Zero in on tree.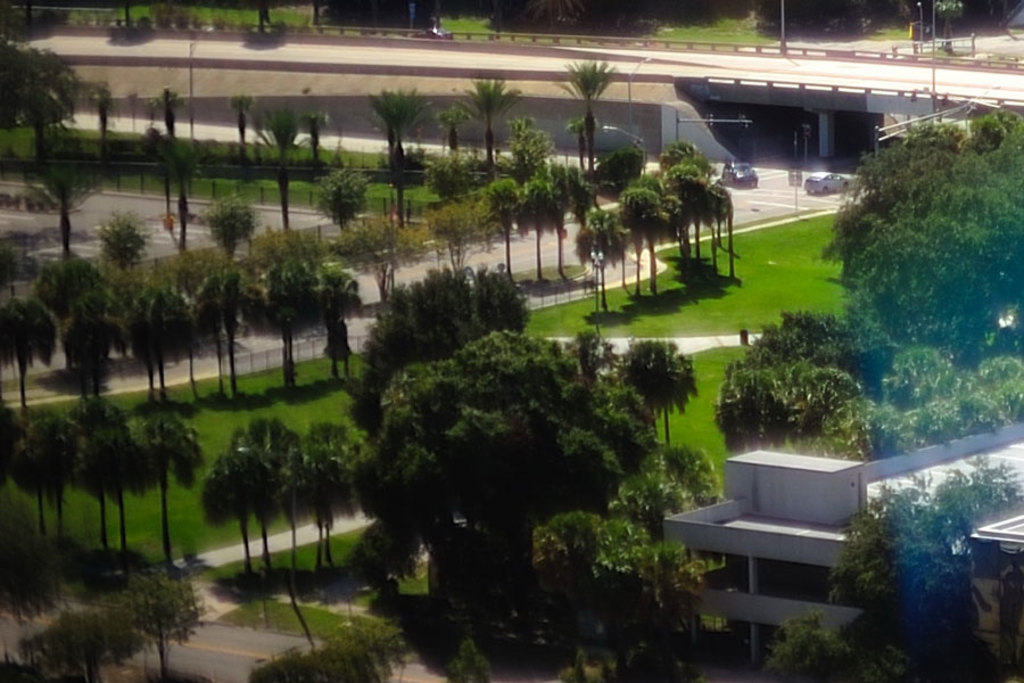
Zeroed in: [321,205,424,298].
